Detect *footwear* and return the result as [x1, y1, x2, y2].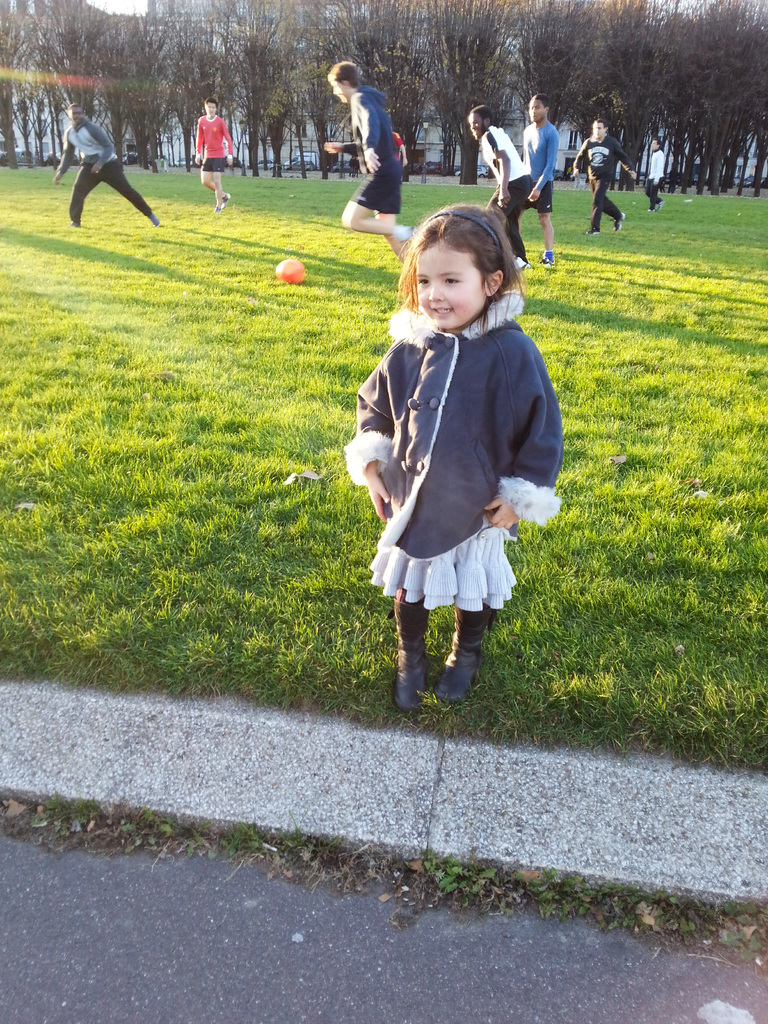
[539, 245, 560, 268].
